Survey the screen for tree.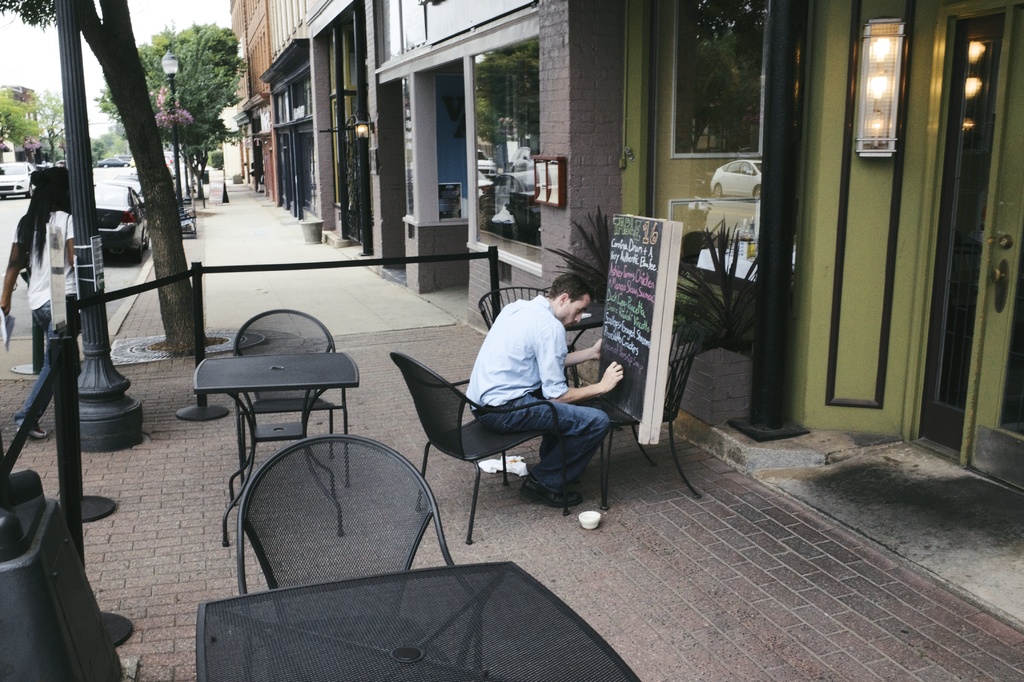
Survey found: detection(98, 15, 241, 203).
